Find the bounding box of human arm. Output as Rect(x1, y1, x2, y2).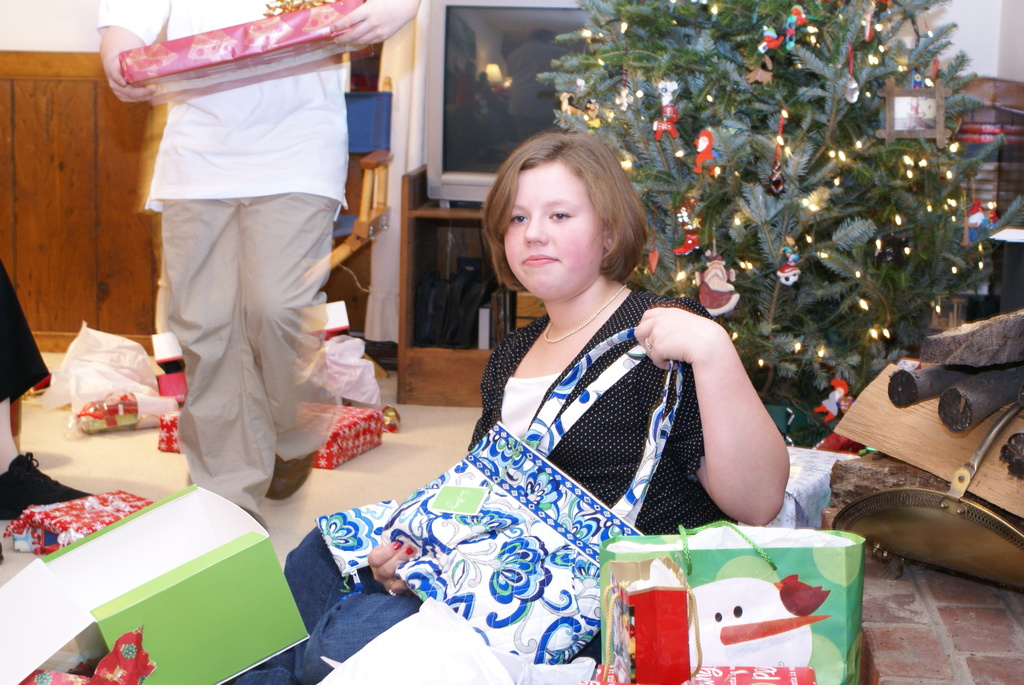
Rect(364, 324, 520, 607).
